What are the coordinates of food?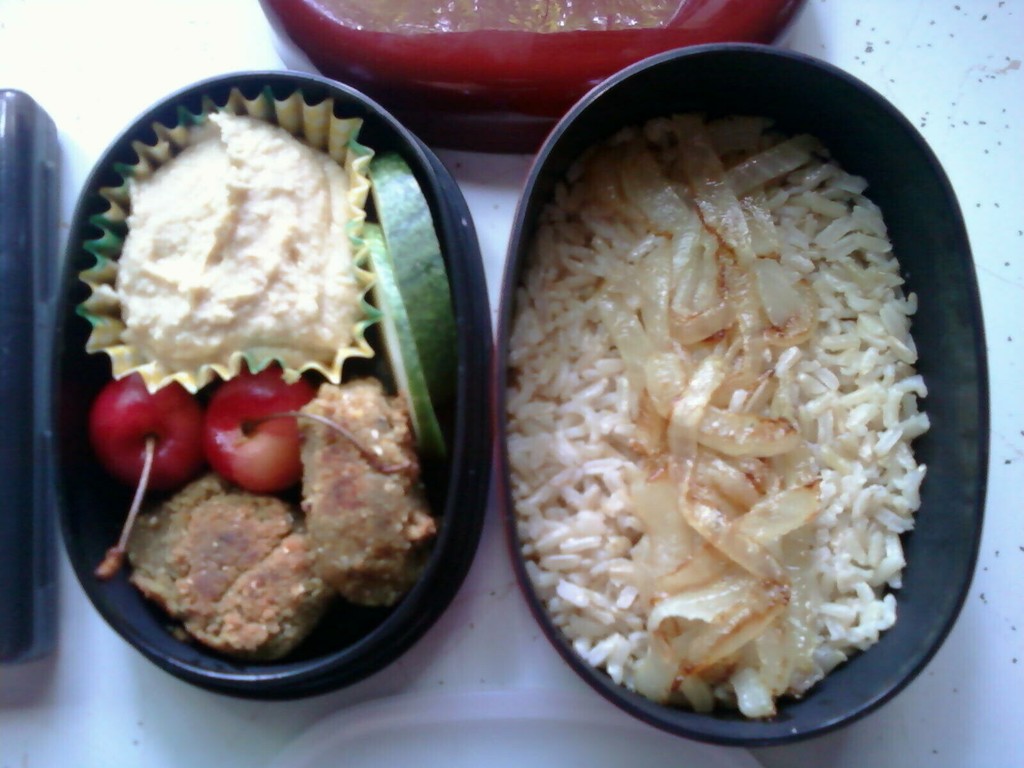
(92,371,206,579).
